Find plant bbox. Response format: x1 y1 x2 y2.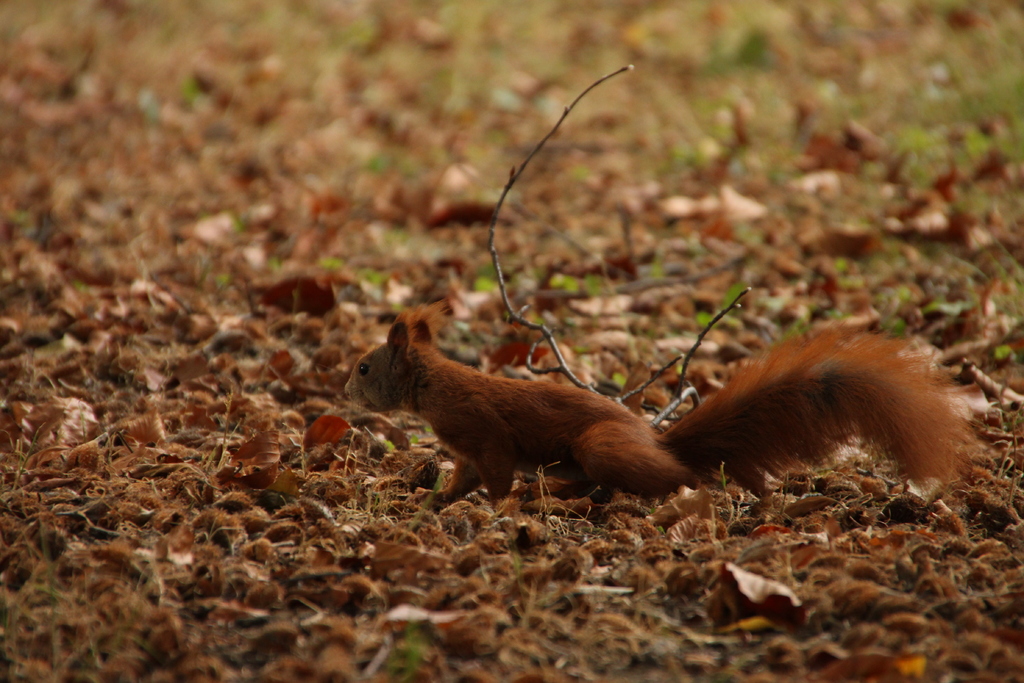
975 233 1023 325.
